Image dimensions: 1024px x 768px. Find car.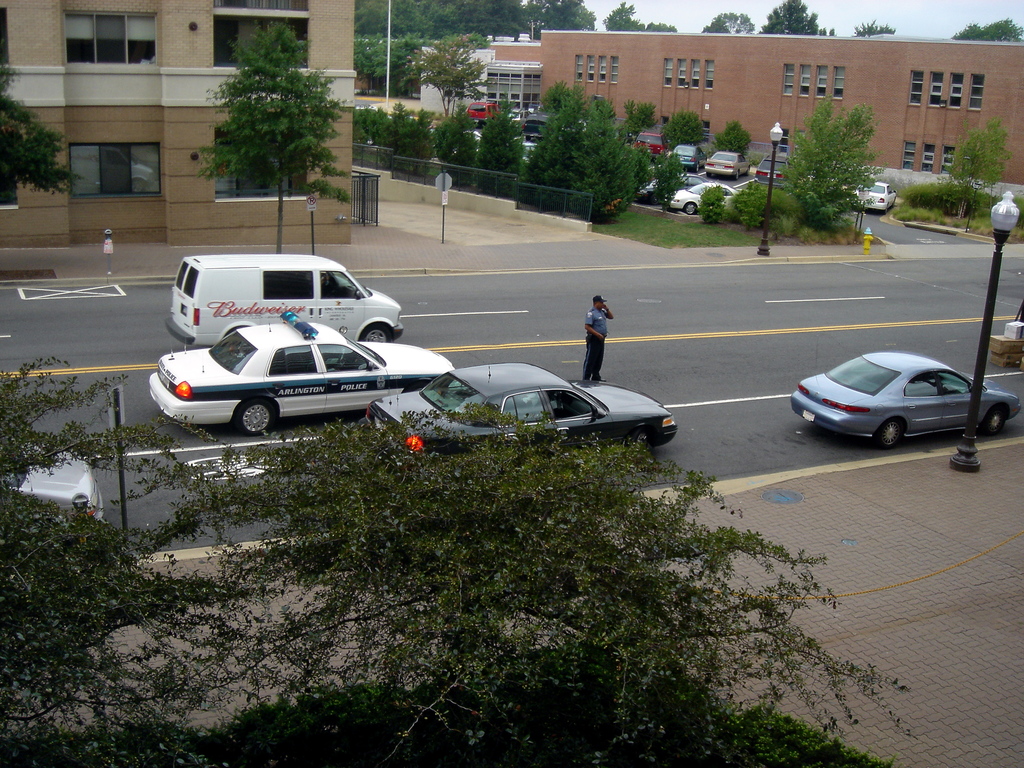
(left=150, top=312, right=461, bottom=440).
